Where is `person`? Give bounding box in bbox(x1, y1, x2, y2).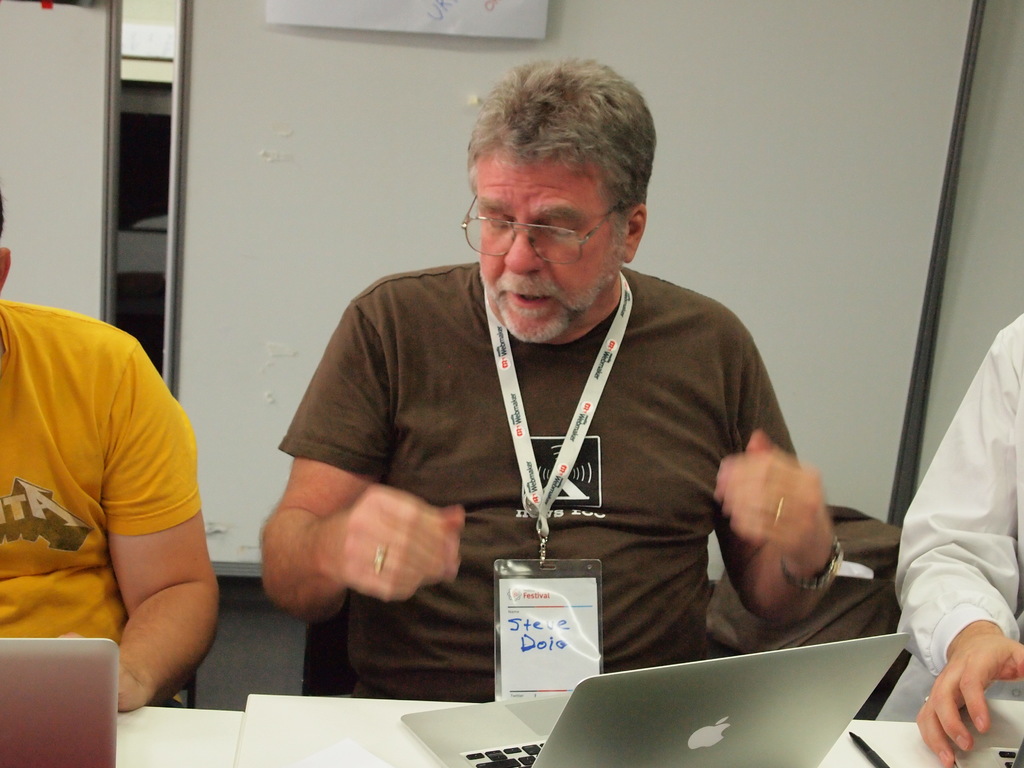
bbox(889, 309, 1023, 767).
